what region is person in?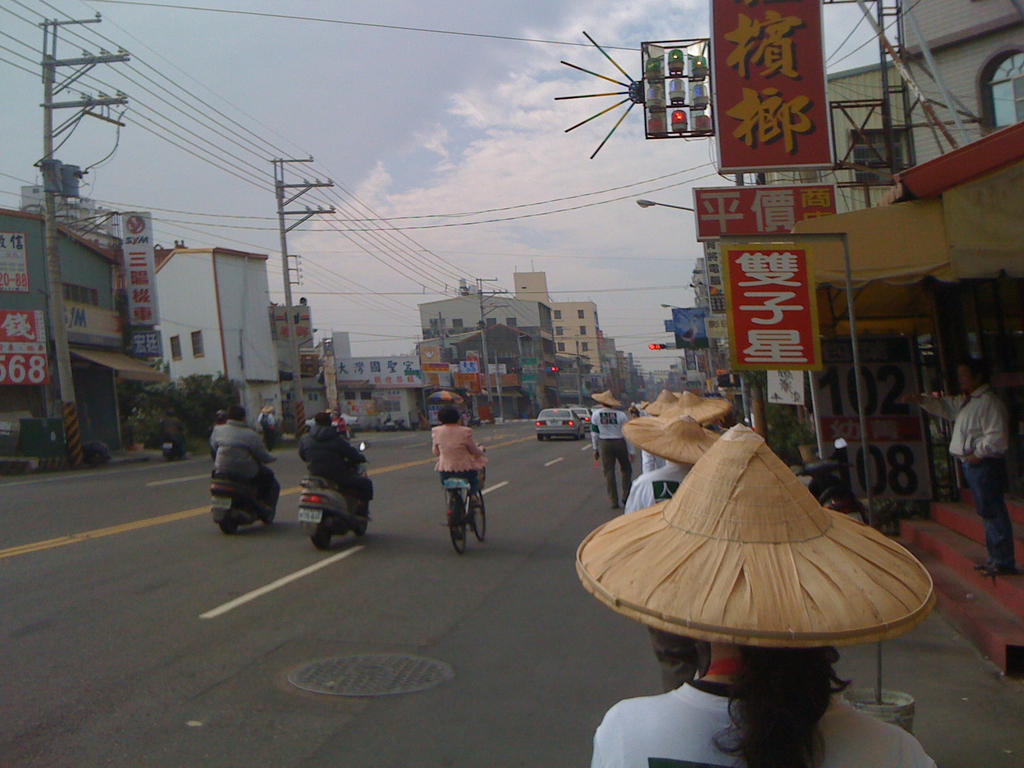
x1=209 y1=404 x2=275 y2=509.
